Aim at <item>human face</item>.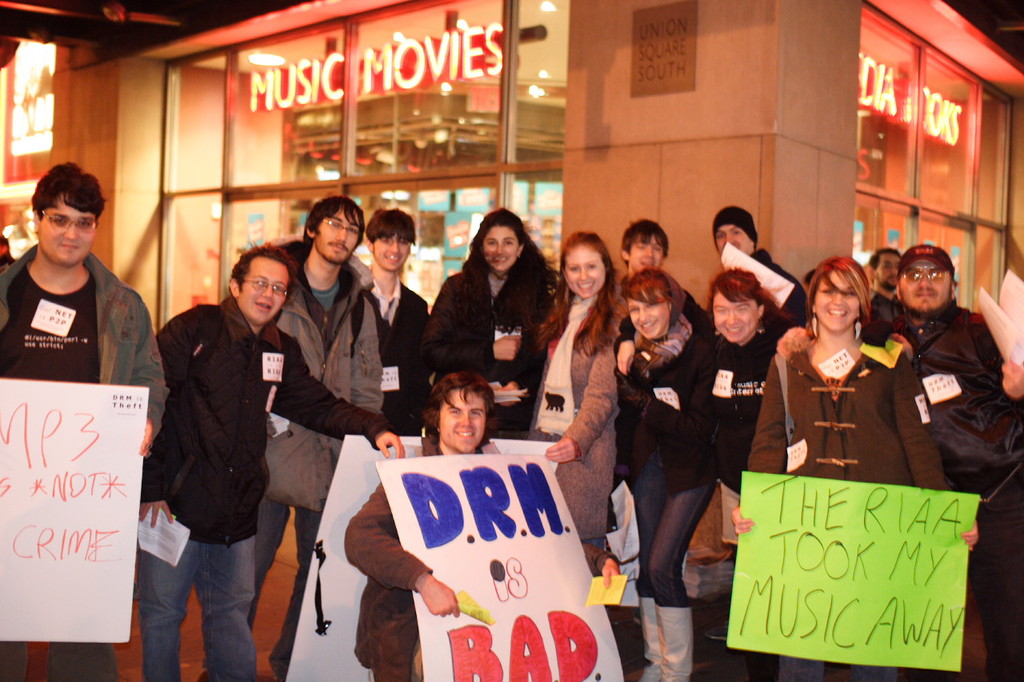
Aimed at [left=900, top=263, right=951, bottom=312].
